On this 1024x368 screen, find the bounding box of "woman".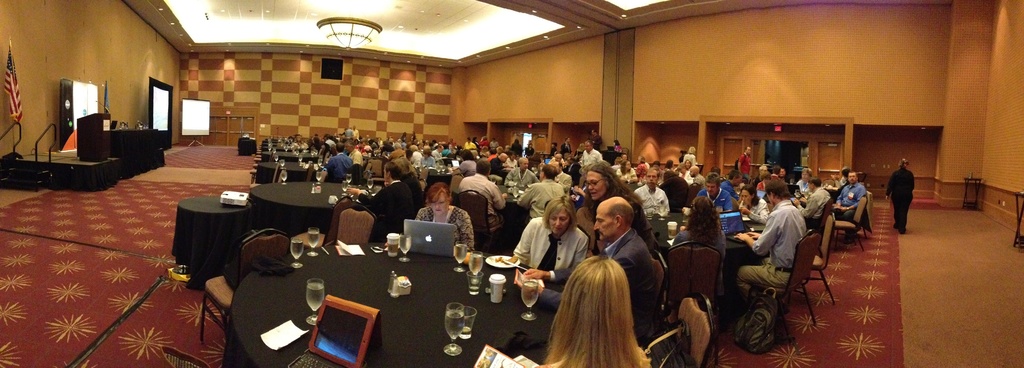
Bounding box: box=[511, 137, 522, 155].
